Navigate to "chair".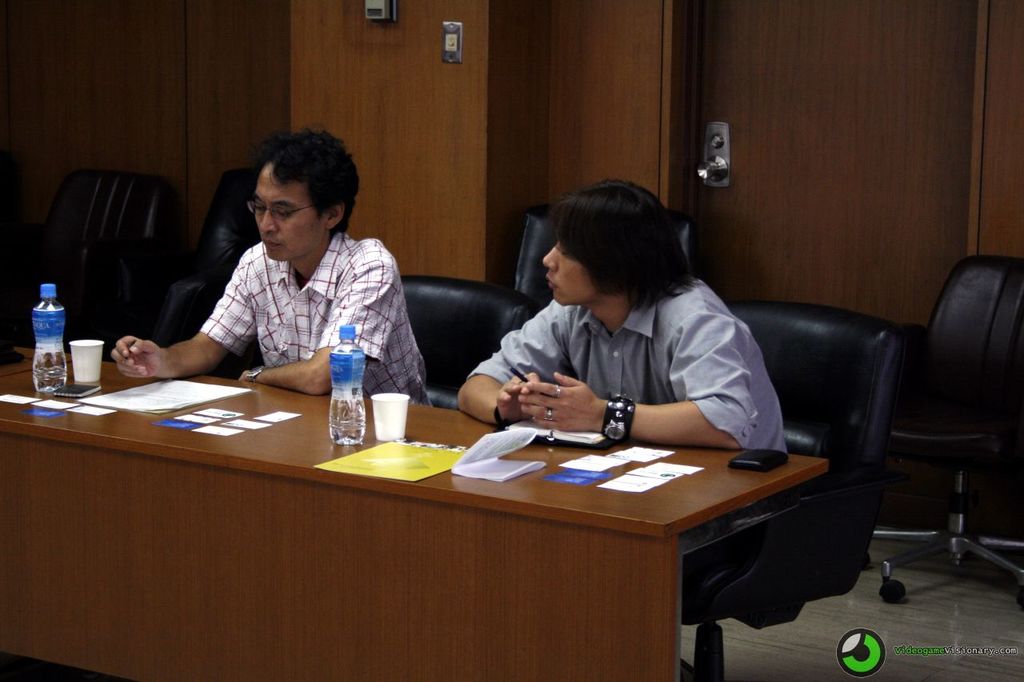
Navigation target: region(691, 288, 920, 681).
